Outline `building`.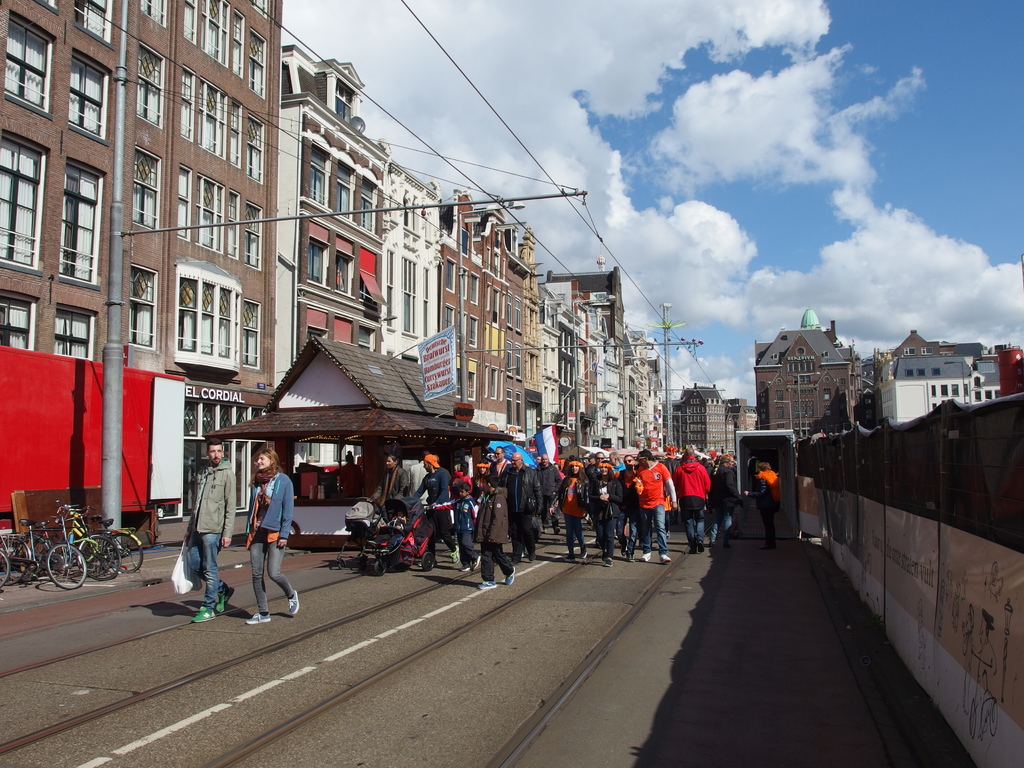
Outline: crop(865, 331, 1023, 431).
